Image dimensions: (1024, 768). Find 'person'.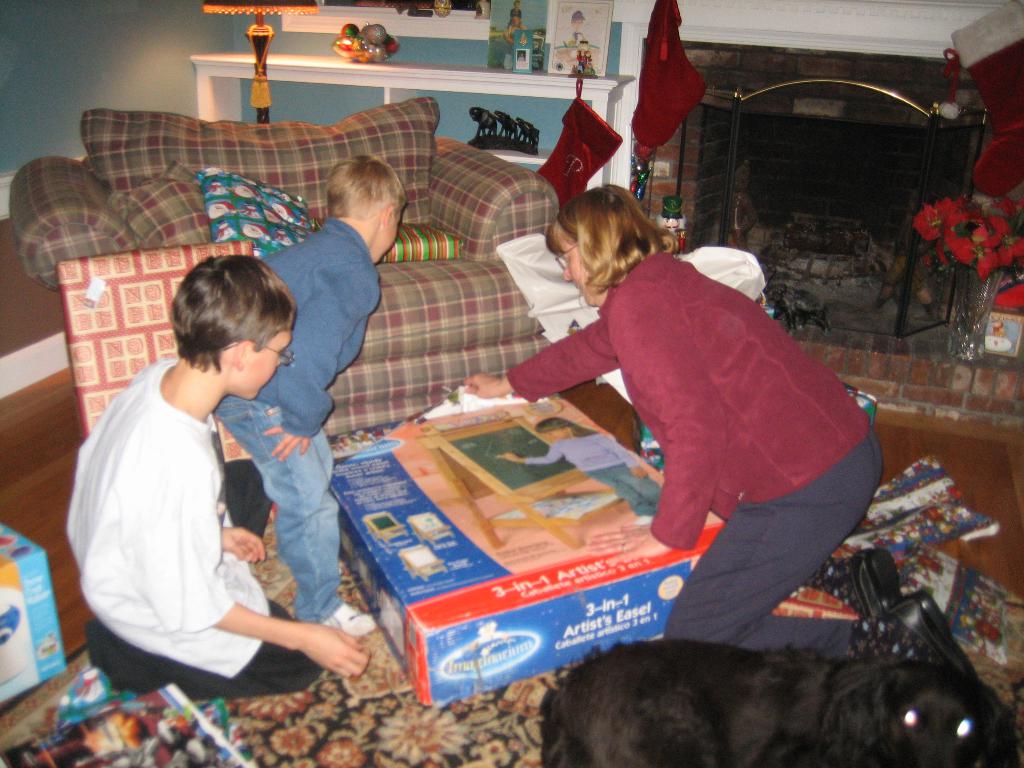
[left=522, top=163, right=853, bottom=669].
